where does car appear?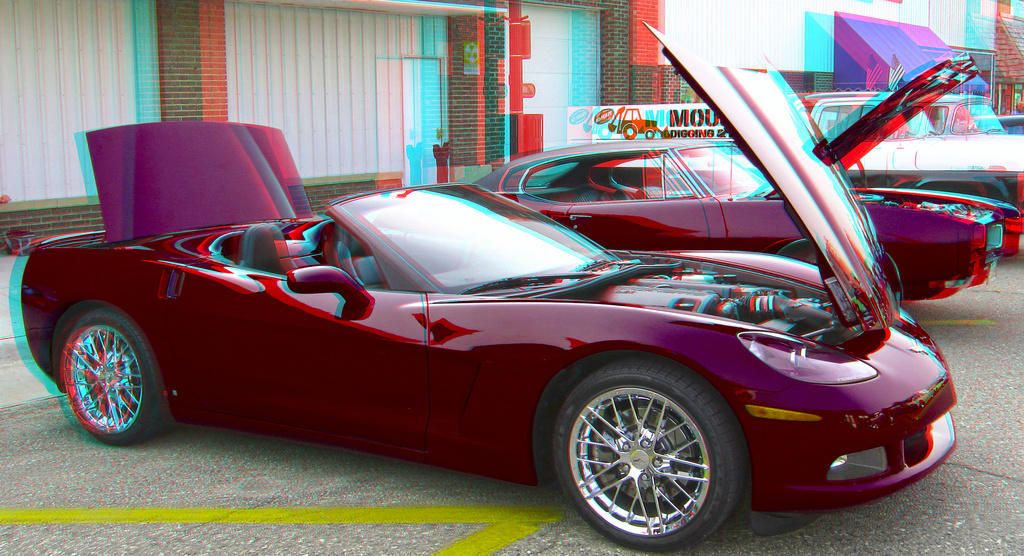
Appears at <region>798, 89, 1023, 240</region>.
